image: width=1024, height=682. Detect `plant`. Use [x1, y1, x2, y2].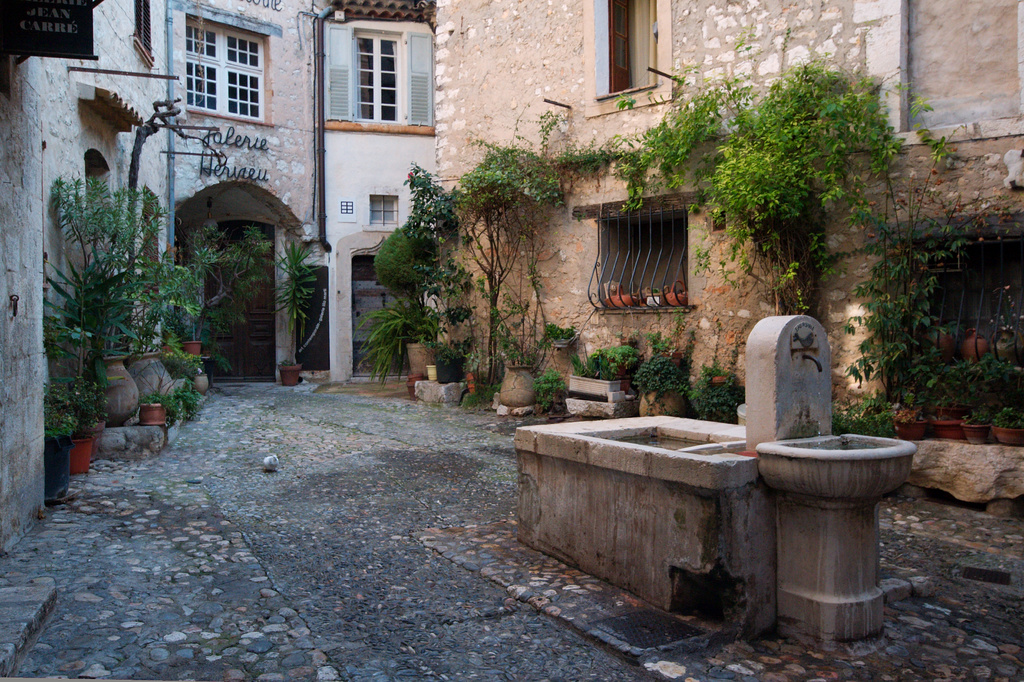
[459, 384, 502, 408].
